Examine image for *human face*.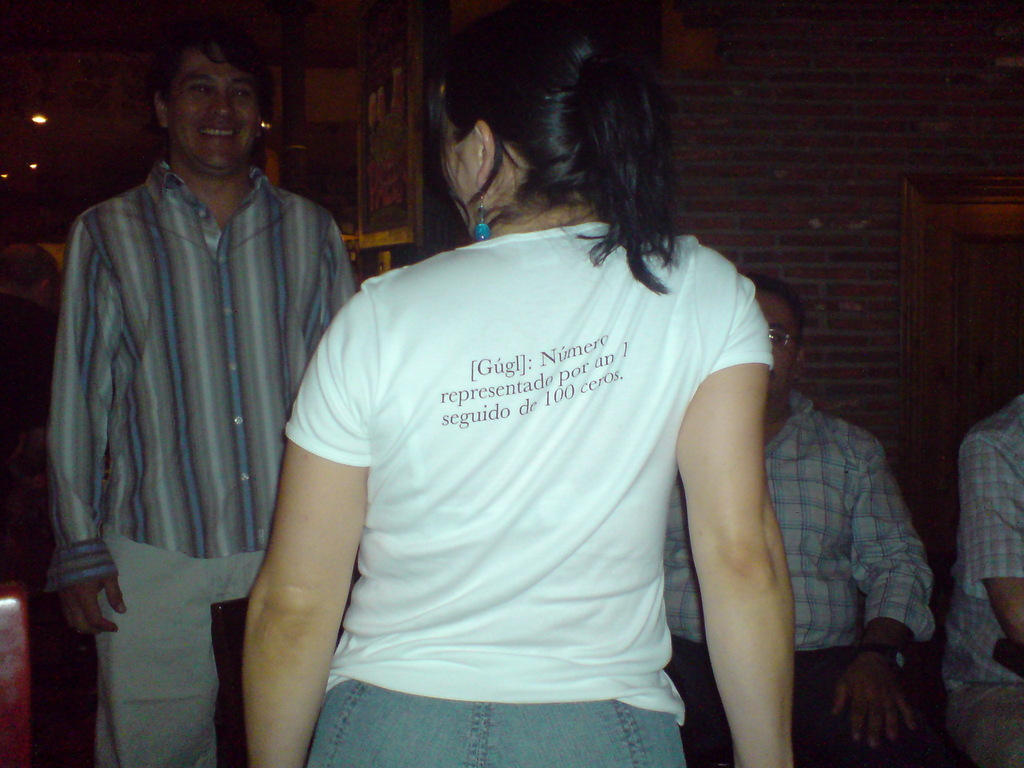
Examination result: crop(439, 113, 485, 236).
